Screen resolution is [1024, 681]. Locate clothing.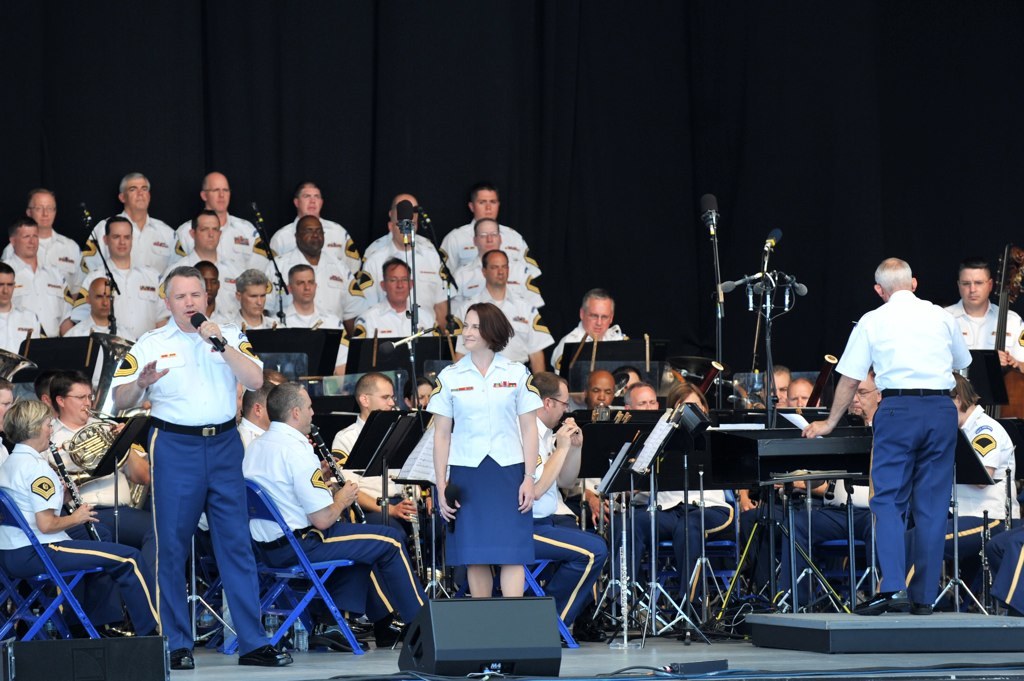
0/438/156/636.
